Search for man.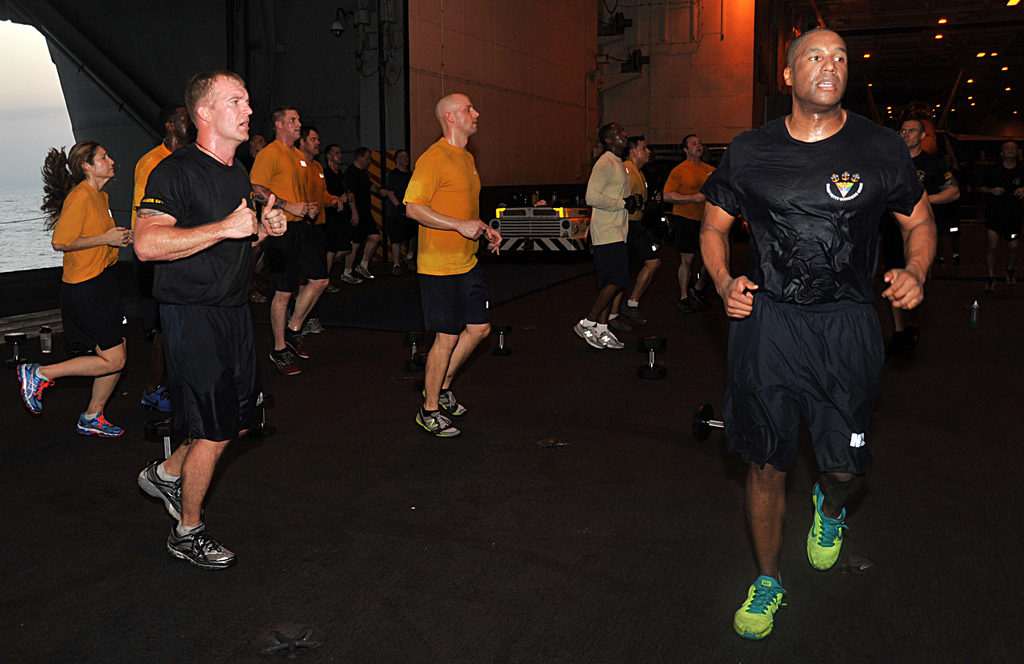
Found at 118 101 189 223.
